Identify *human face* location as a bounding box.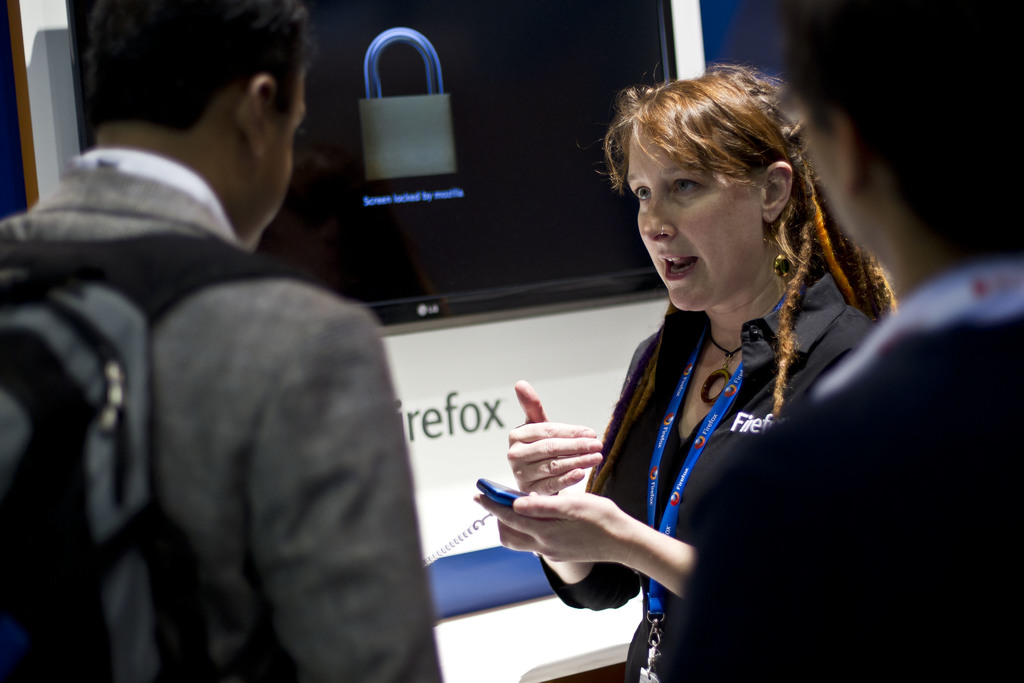
rect(623, 131, 764, 310).
